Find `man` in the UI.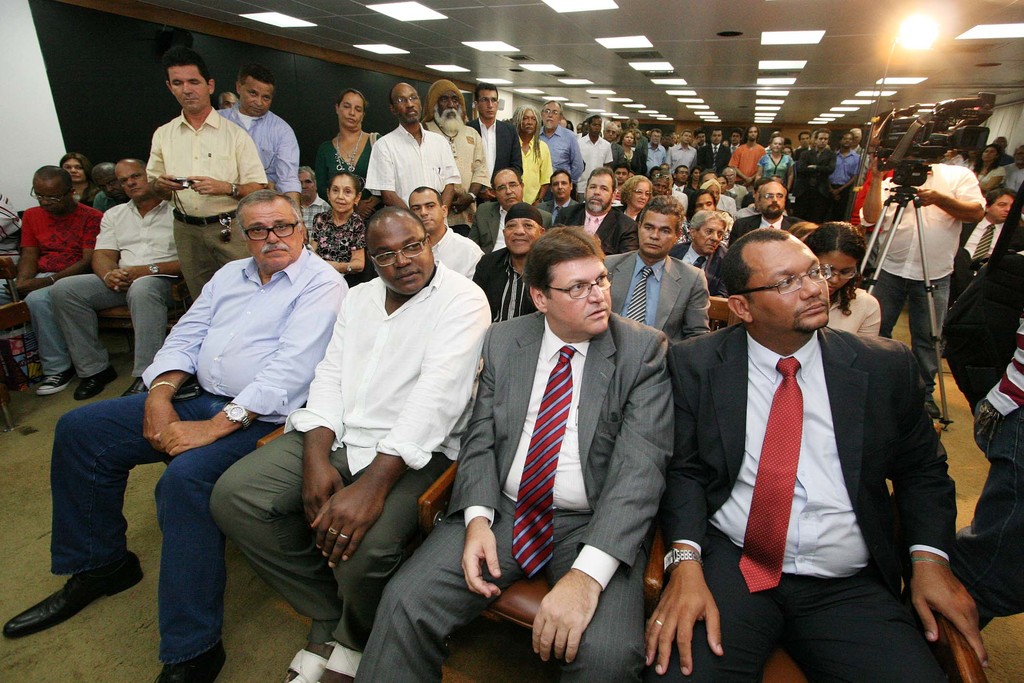
UI element at rect(691, 167, 701, 188).
